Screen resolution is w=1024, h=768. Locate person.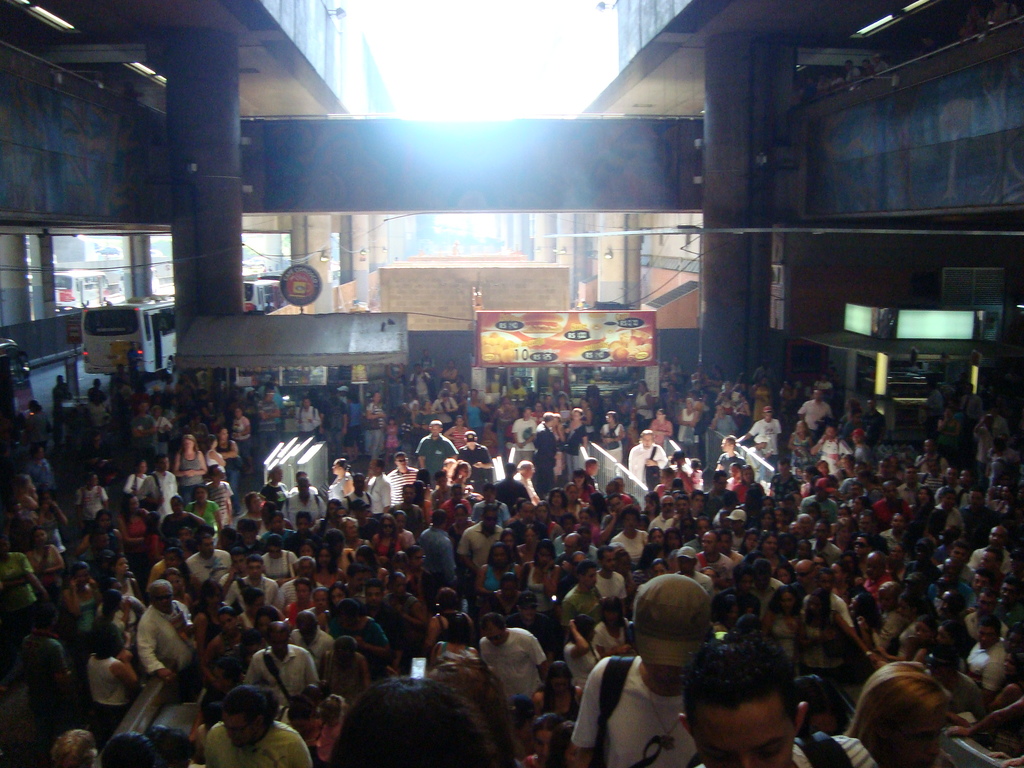
pyautogui.locateOnScreen(863, 548, 920, 615).
